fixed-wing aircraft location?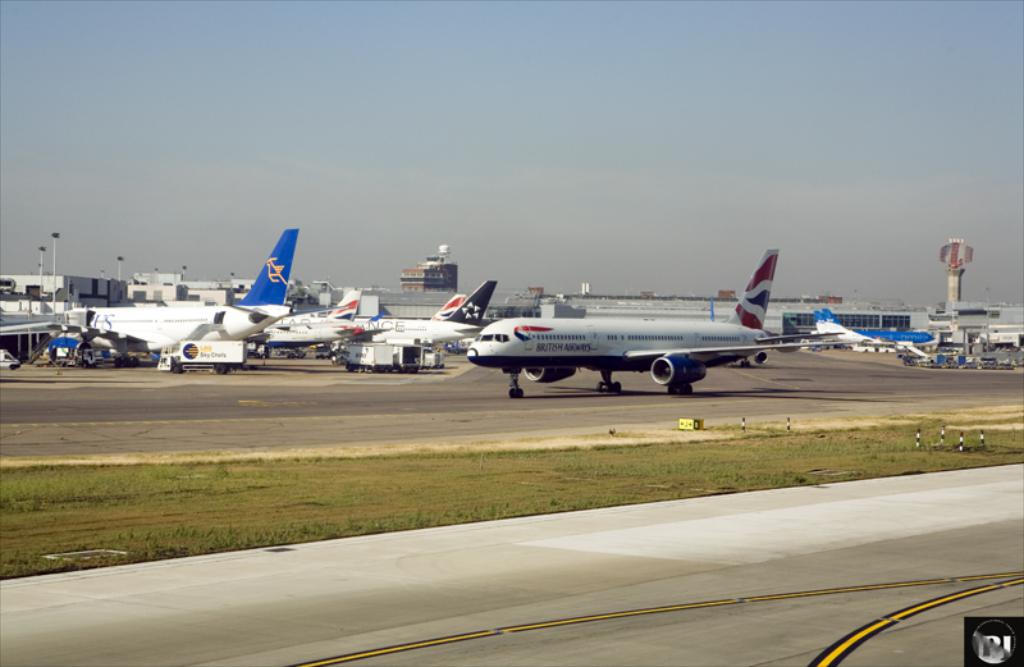
<bbox>820, 312, 943, 350</bbox>
